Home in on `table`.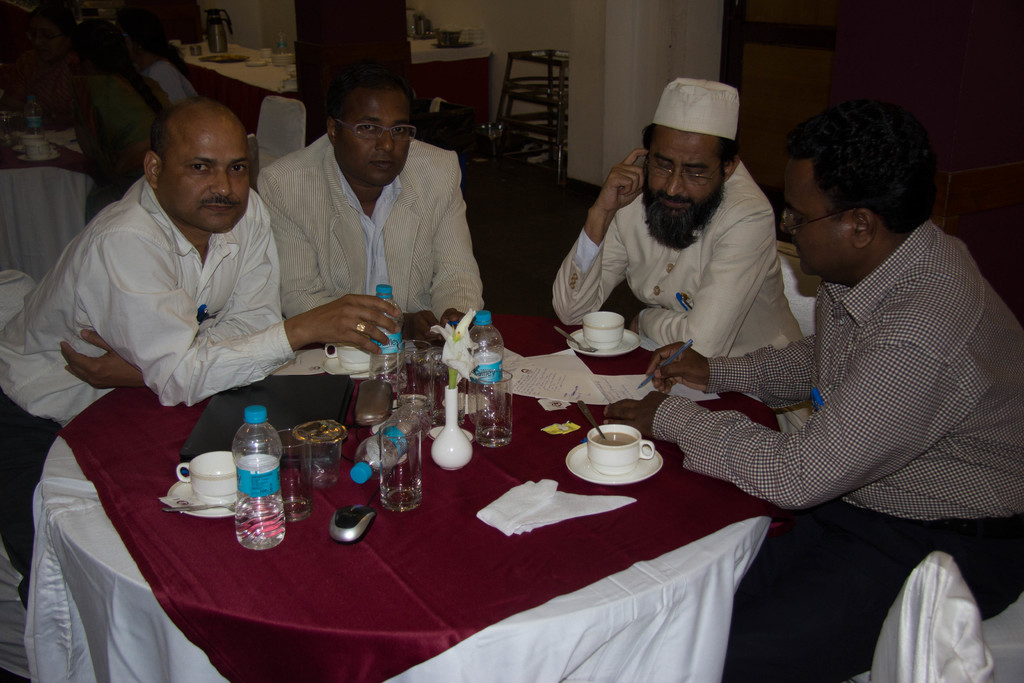
Homed in at <box>168,31,485,126</box>.
